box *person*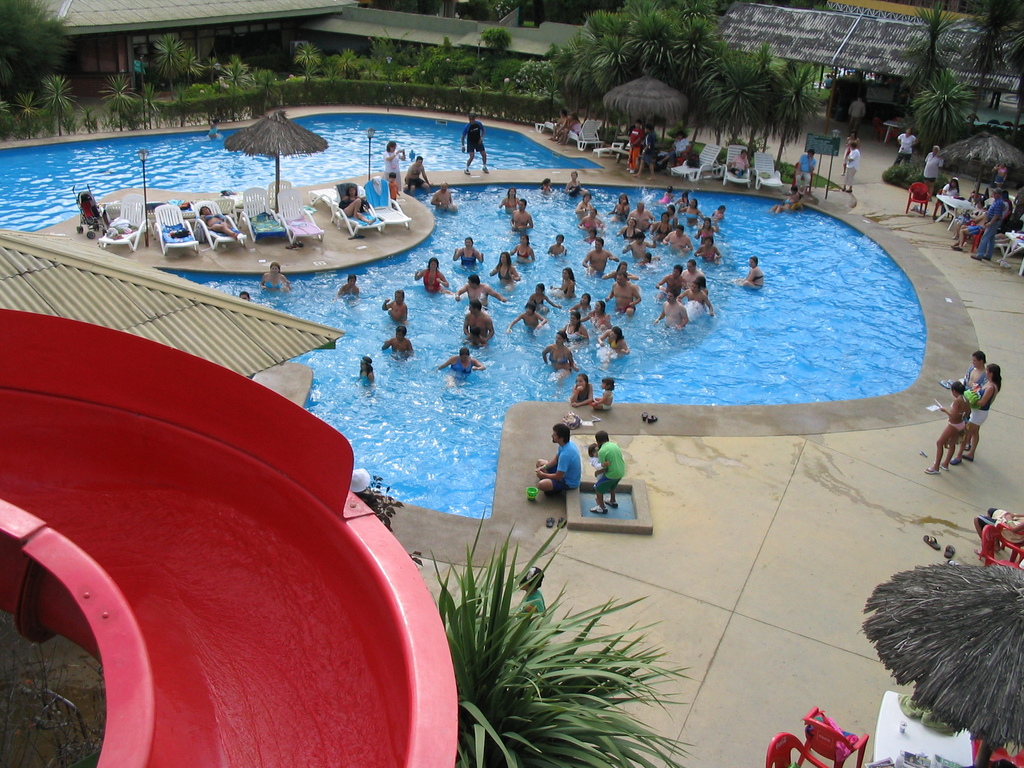
<bbox>358, 351, 377, 392</bbox>
